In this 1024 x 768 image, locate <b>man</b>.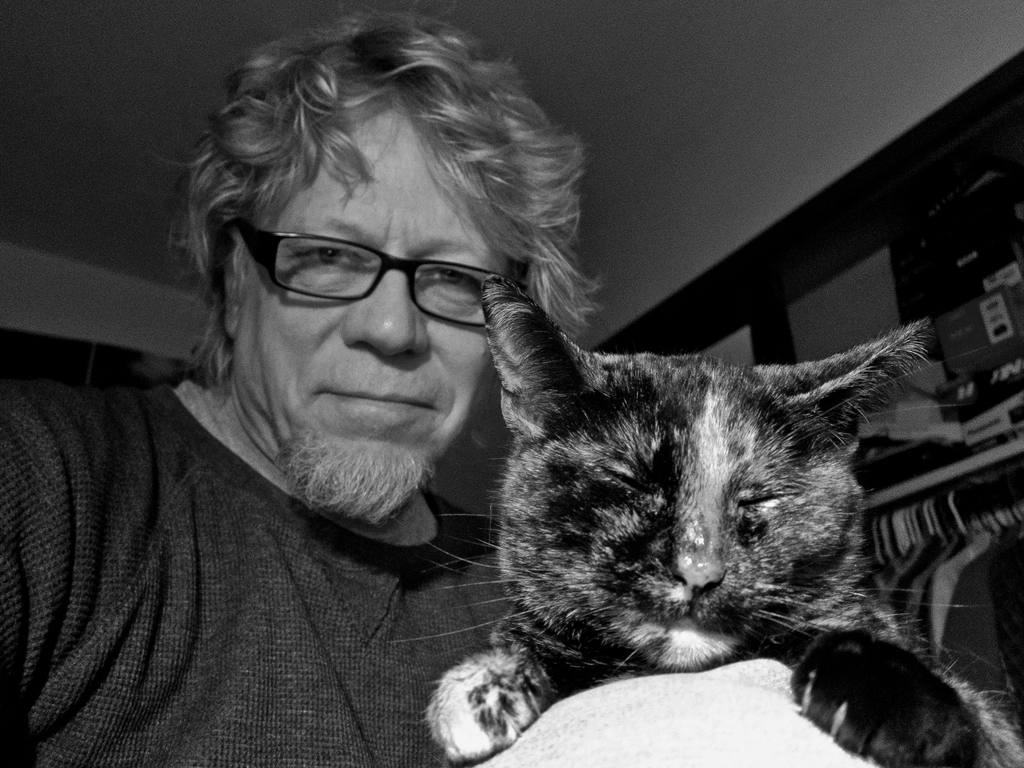
Bounding box: x1=38 y1=47 x2=815 y2=767.
